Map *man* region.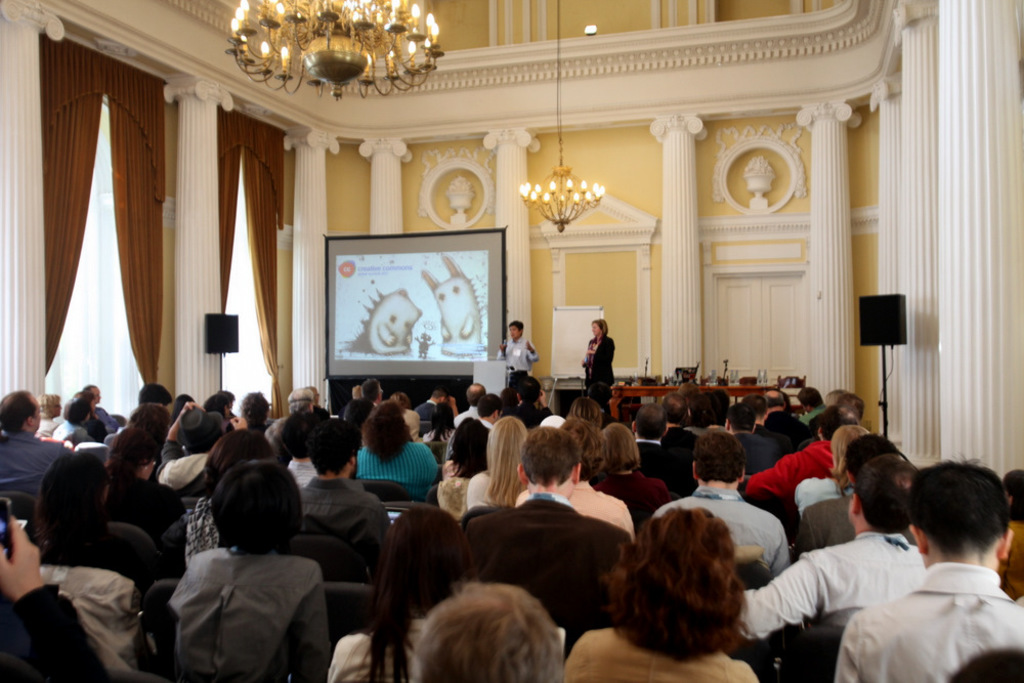
Mapped to box(795, 428, 899, 557).
